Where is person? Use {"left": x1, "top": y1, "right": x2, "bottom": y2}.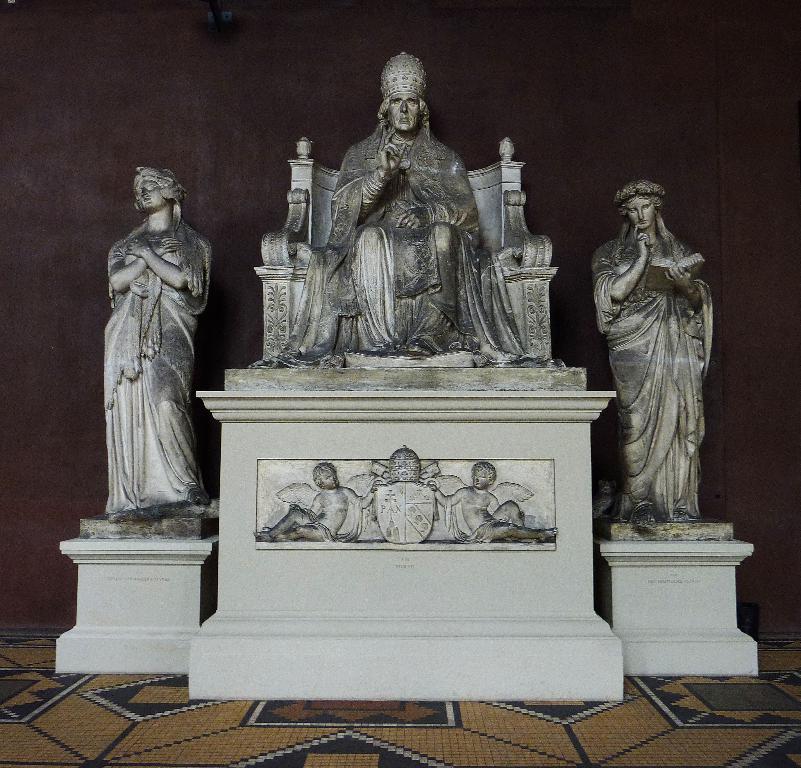
{"left": 86, "top": 137, "right": 233, "bottom": 545}.
